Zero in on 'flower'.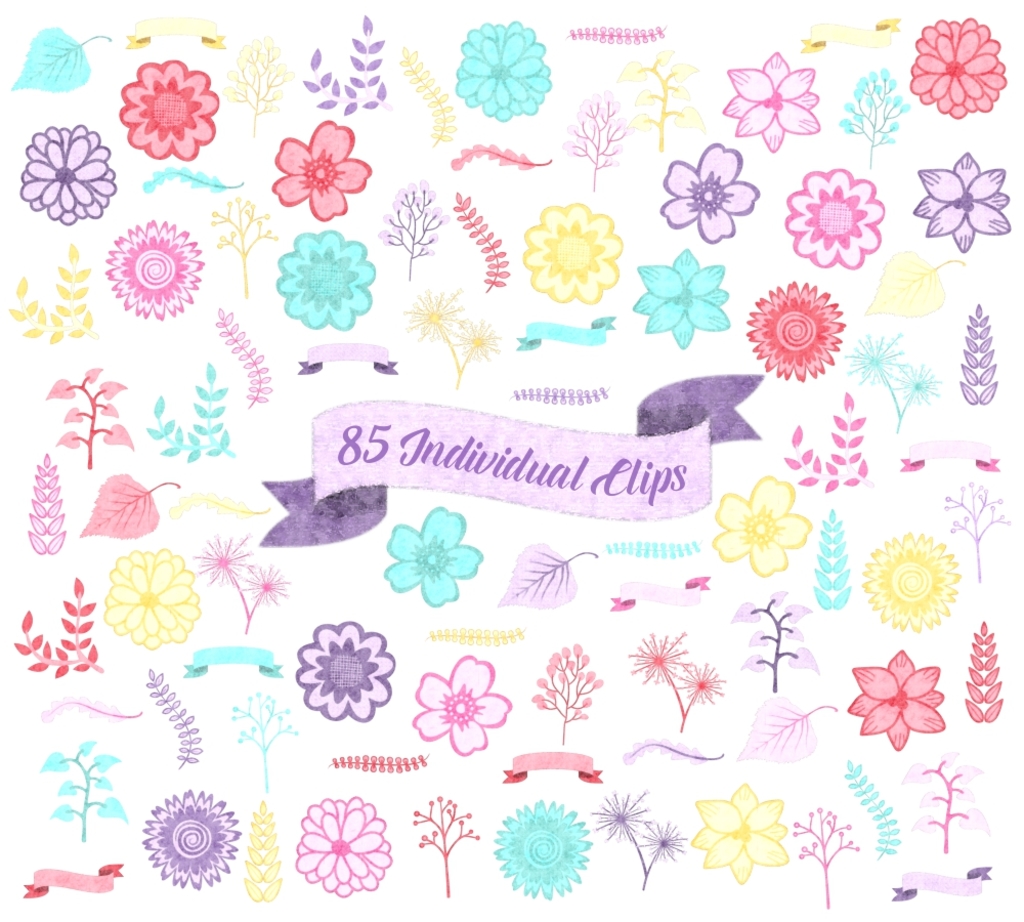
Zeroed in: locate(299, 623, 394, 721).
